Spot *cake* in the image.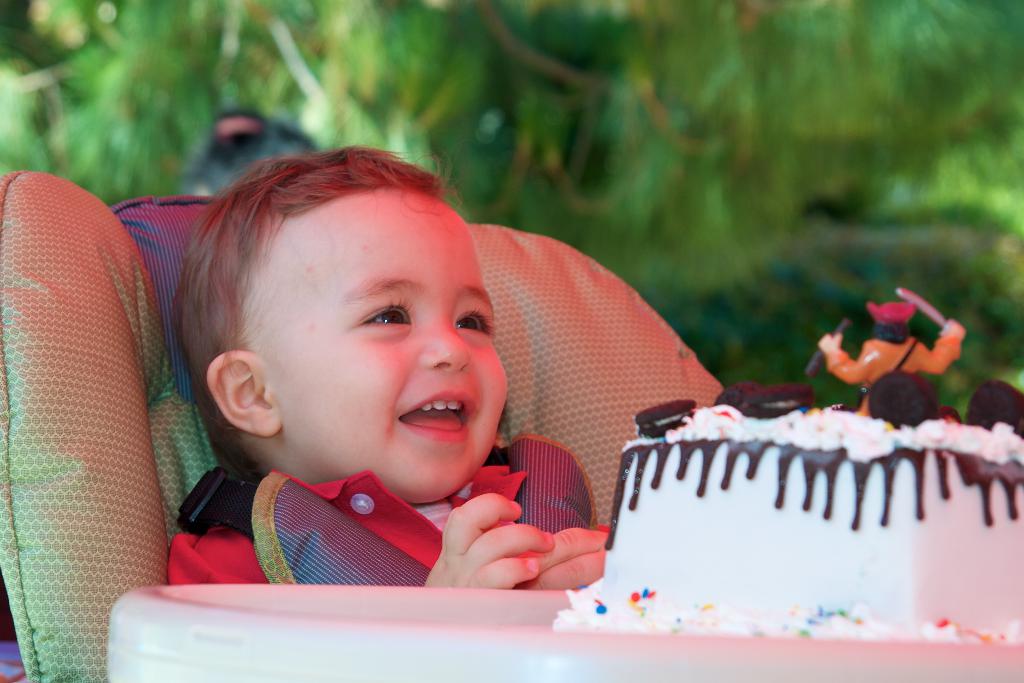
*cake* found at (549, 288, 1023, 638).
